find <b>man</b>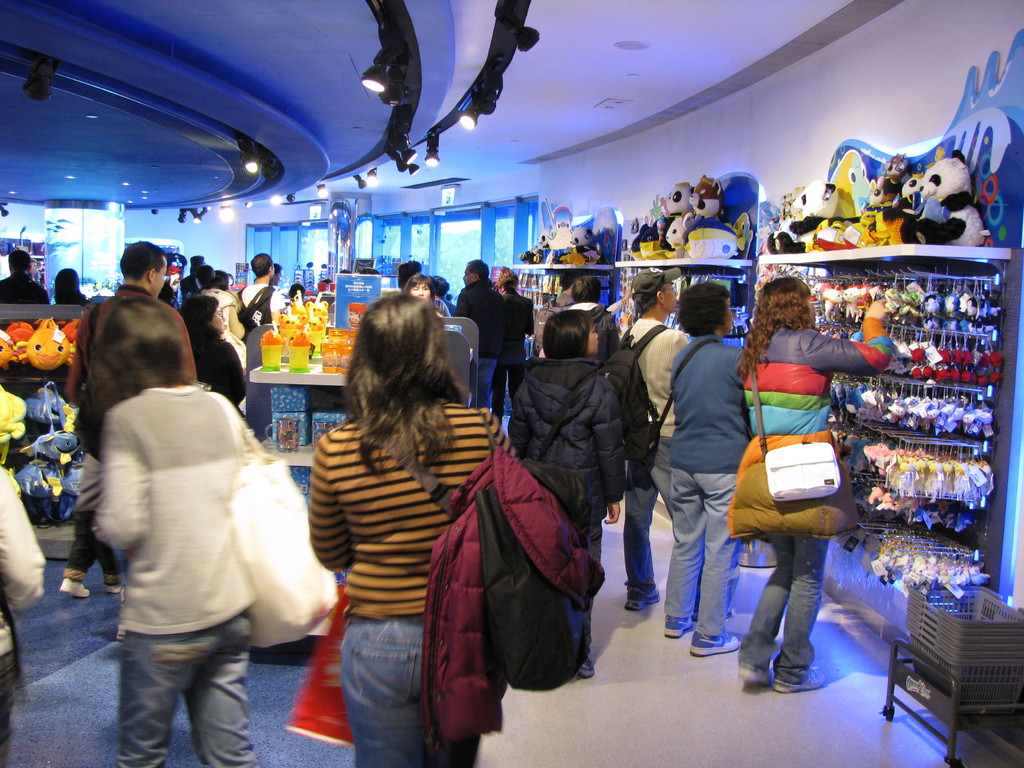
[left=451, top=255, right=507, bottom=422]
